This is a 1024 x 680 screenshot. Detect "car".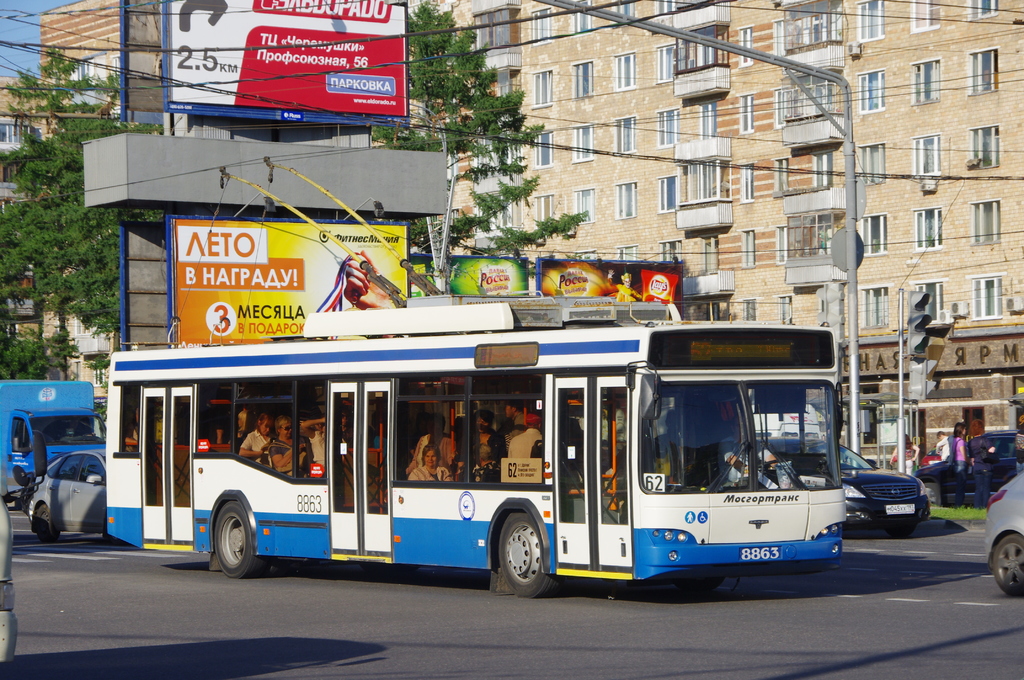
box=[31, 452, 115, 547].
